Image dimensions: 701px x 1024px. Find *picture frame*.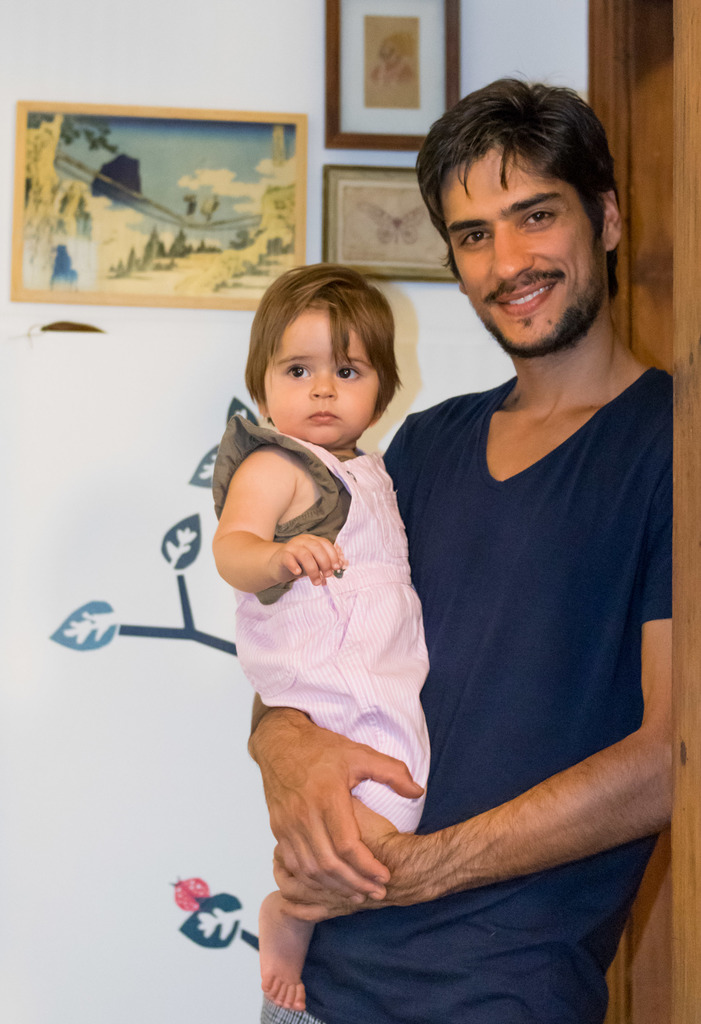
detection(7, 99, 308, 304).
